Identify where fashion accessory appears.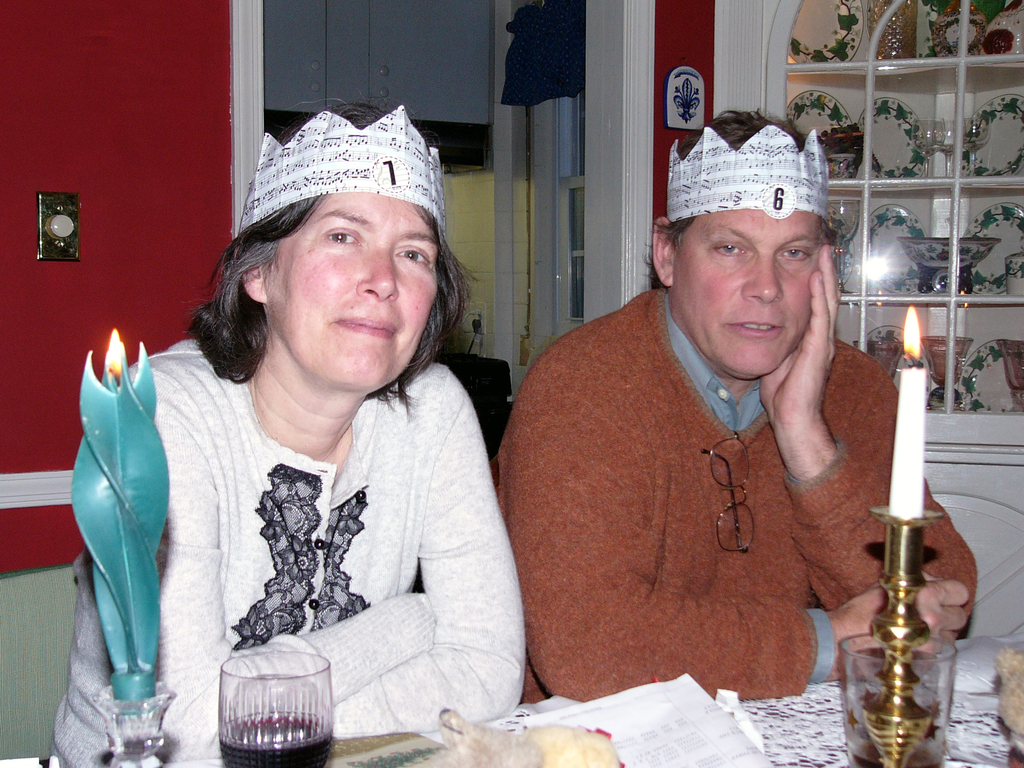
Appears at l=239, t=105, r=437, b=239.
